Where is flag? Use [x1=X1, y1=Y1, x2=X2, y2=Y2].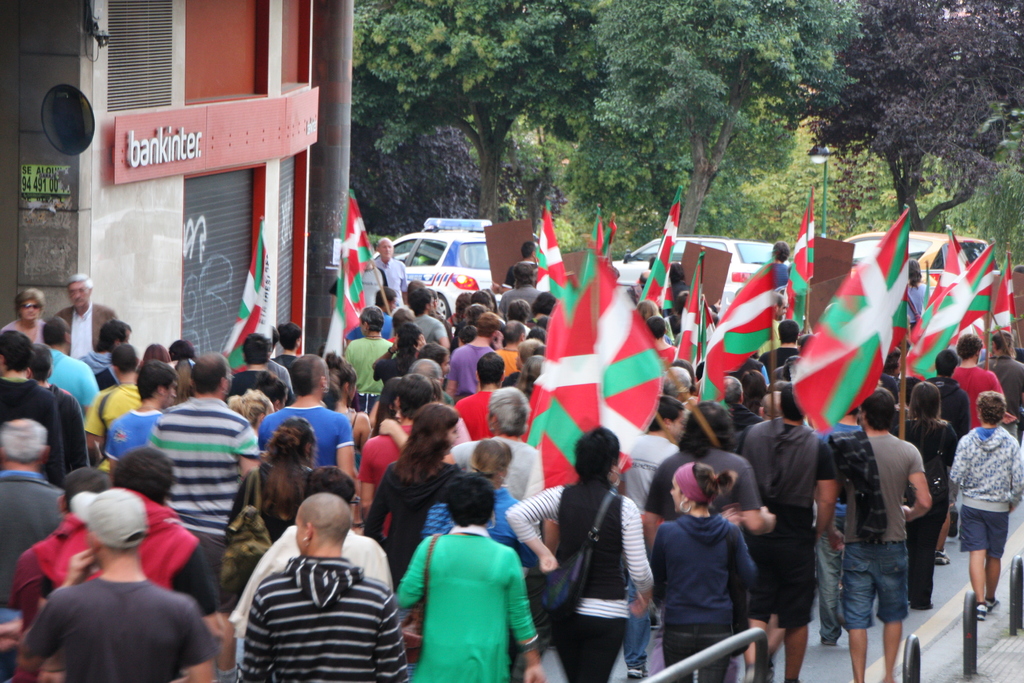
[x1=580, y1=202, x2=605, y2=298].
